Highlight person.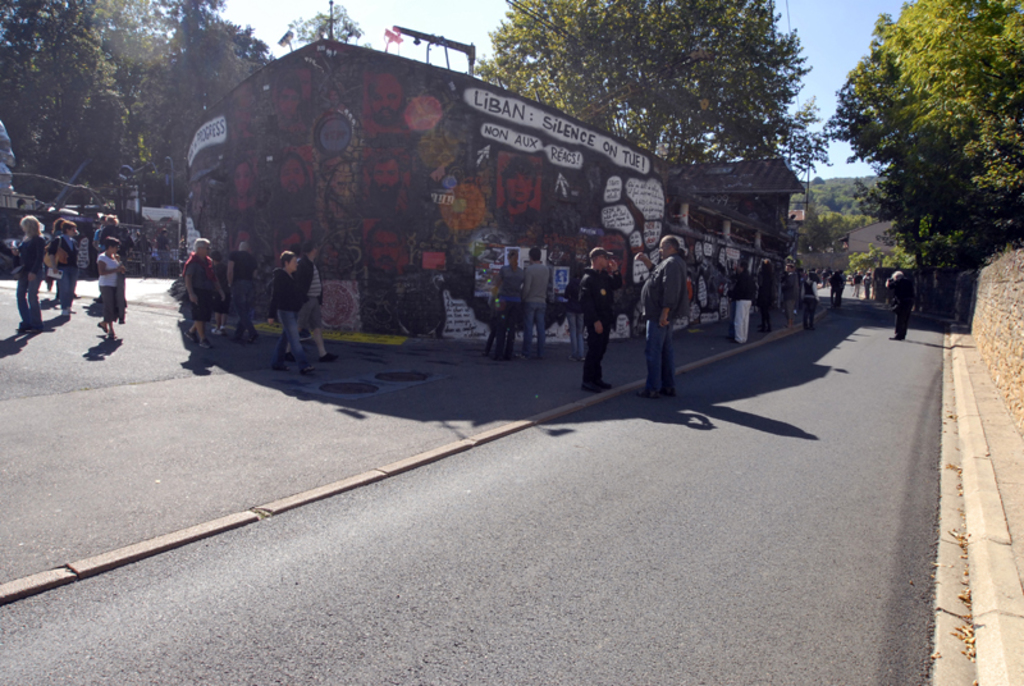
Highlighted region: BBox(733, 265, 753, 339).
